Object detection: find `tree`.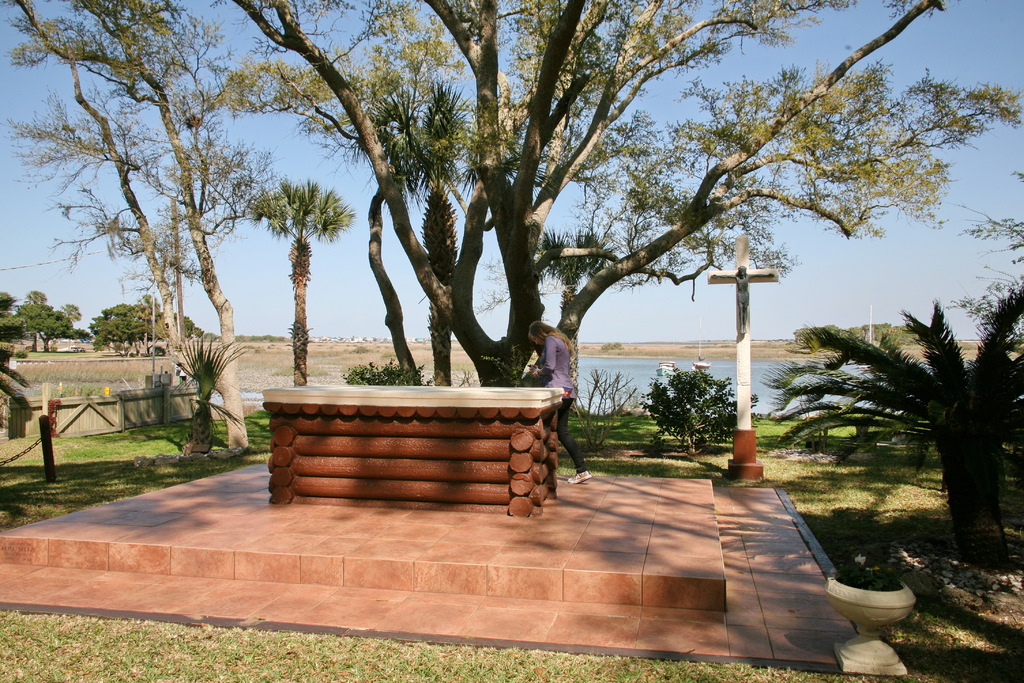
[left=0, top=339, right=36, bottom=439].
